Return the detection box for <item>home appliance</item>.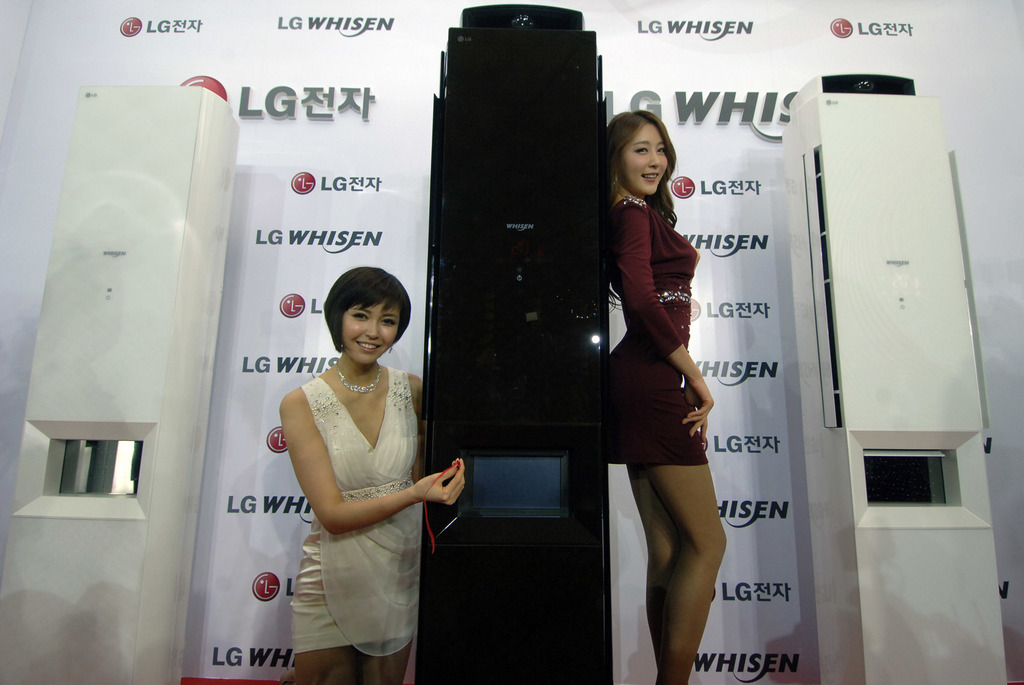
crop(417, 3, 609, 684).
